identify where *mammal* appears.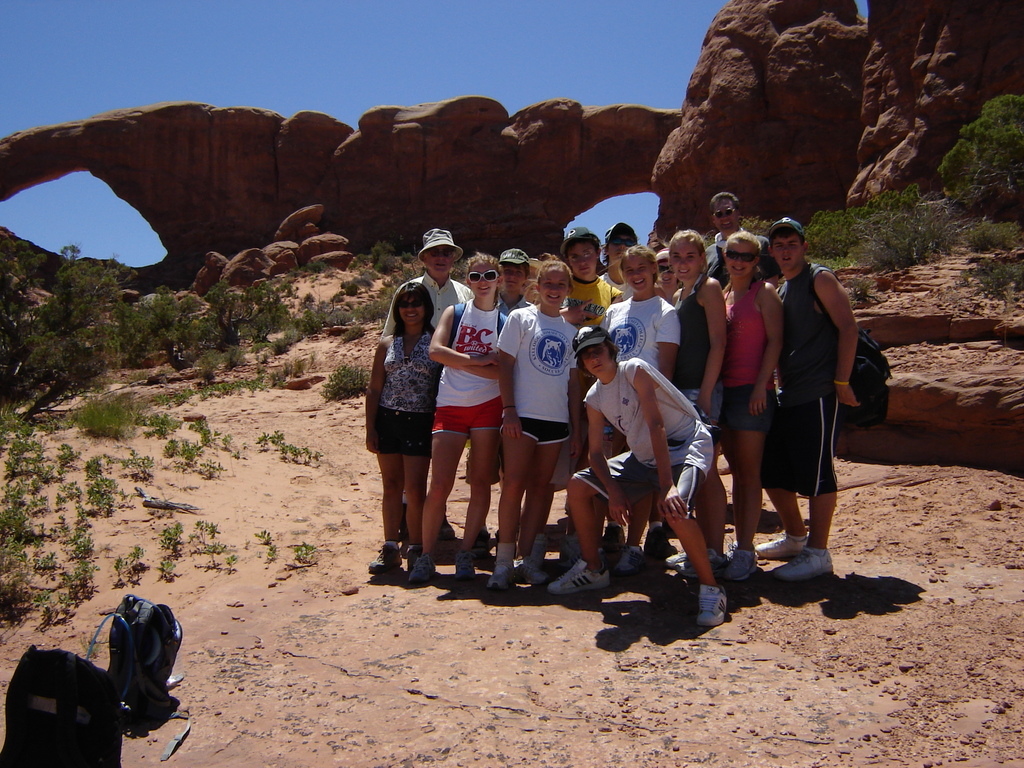
Appears at bbox(655, 253, 680, 303).
